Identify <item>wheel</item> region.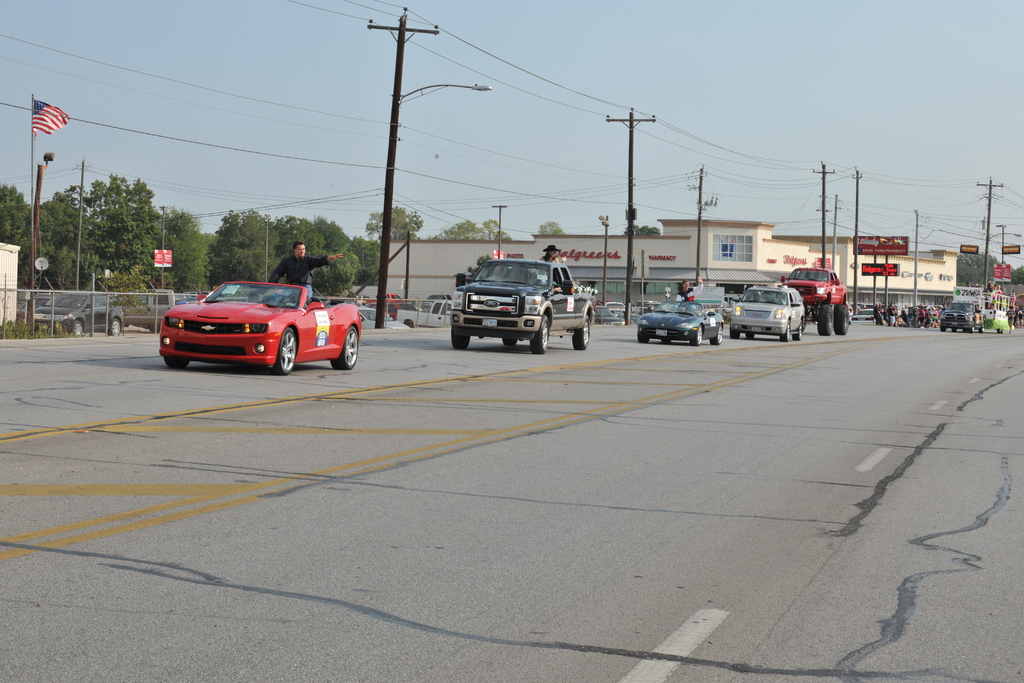
Region: [452,329,468,348].
